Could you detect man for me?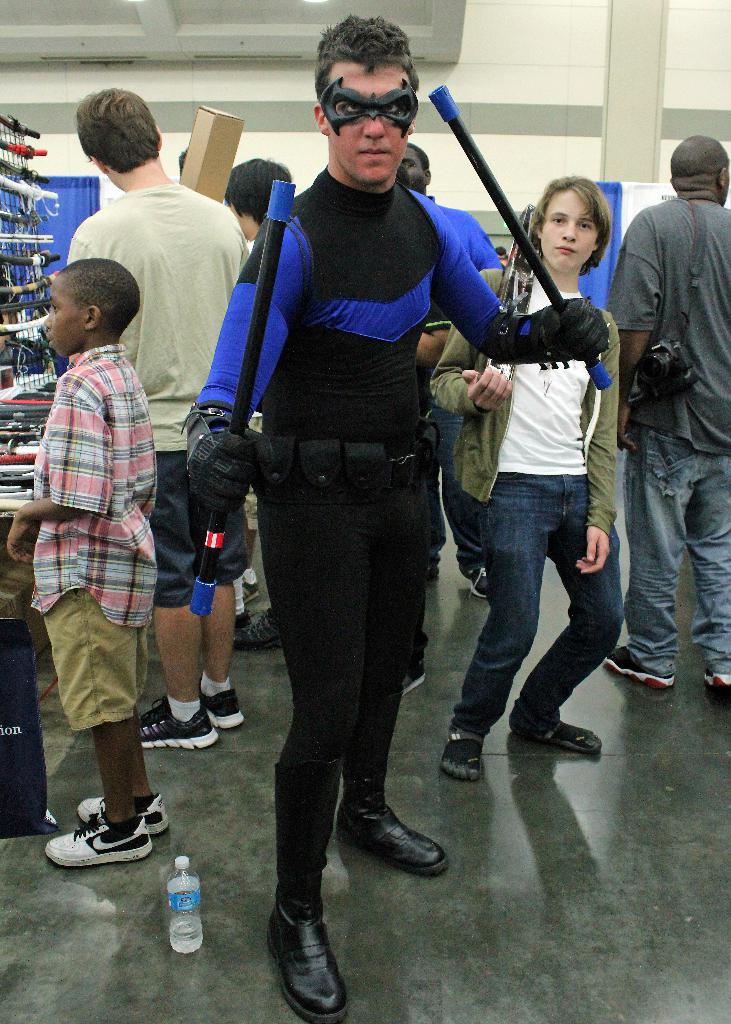
Detection result: [x1=179, y1=12, x2=608, y2=1023].
